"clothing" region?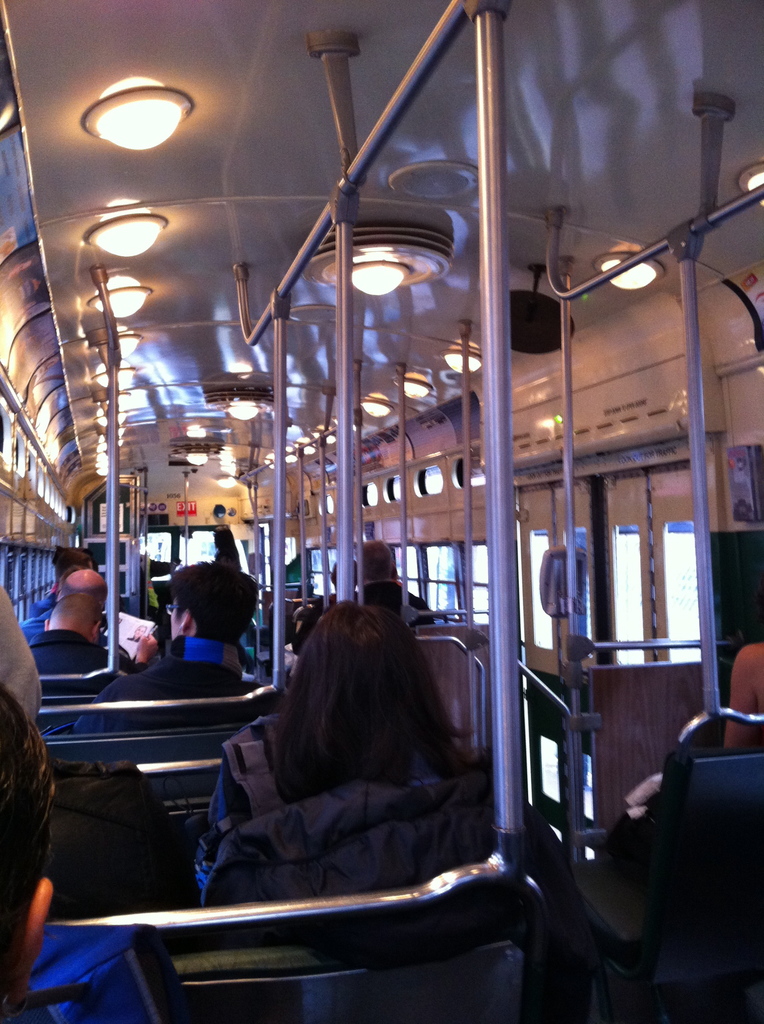
<box>21,624,124,687</box>
